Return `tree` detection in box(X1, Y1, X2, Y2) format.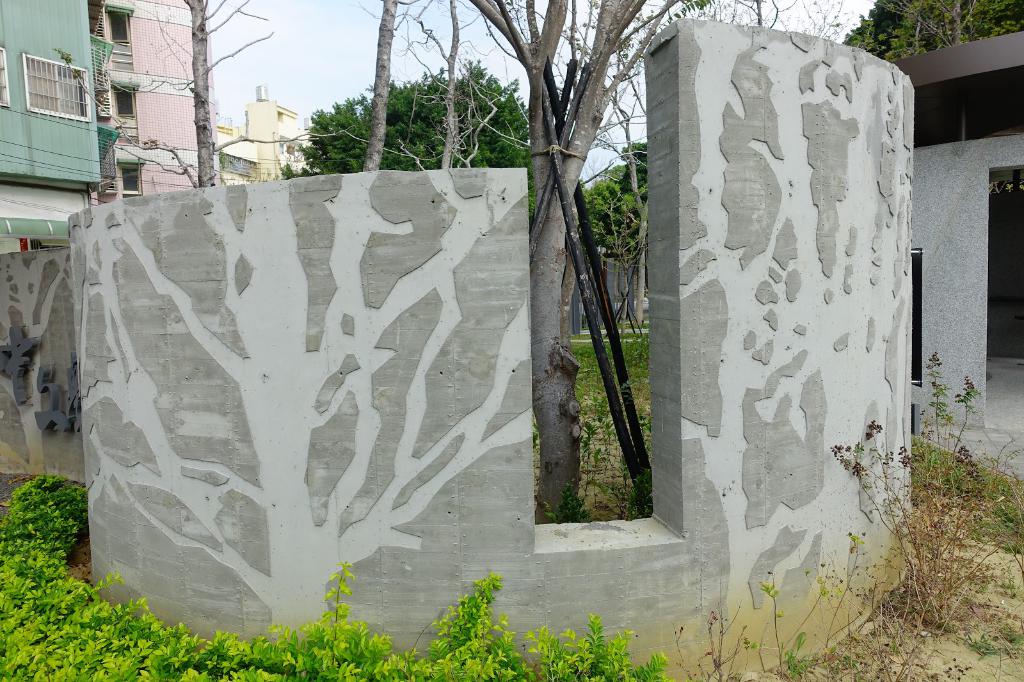
box(269, 65, 550, 232).
